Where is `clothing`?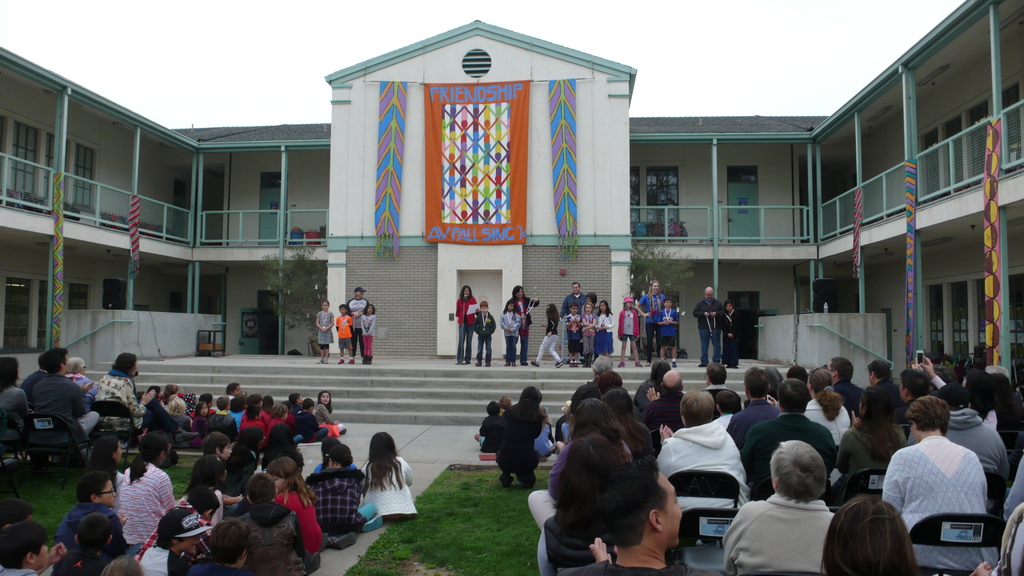
<box>362,456,419,520</box>.
